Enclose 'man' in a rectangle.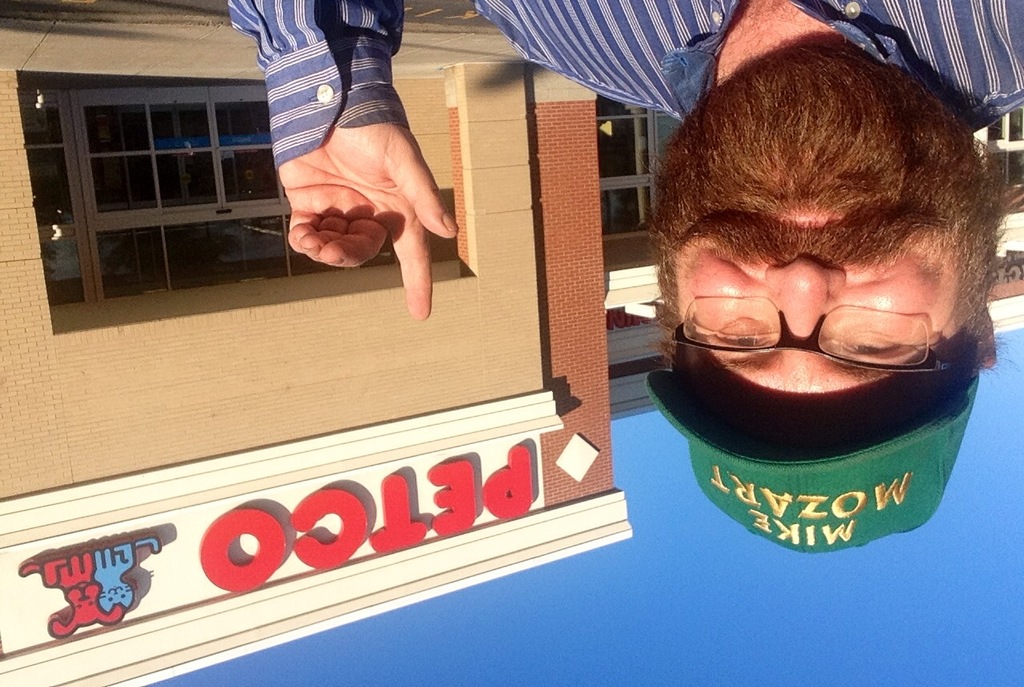
227:0:1022:556.
